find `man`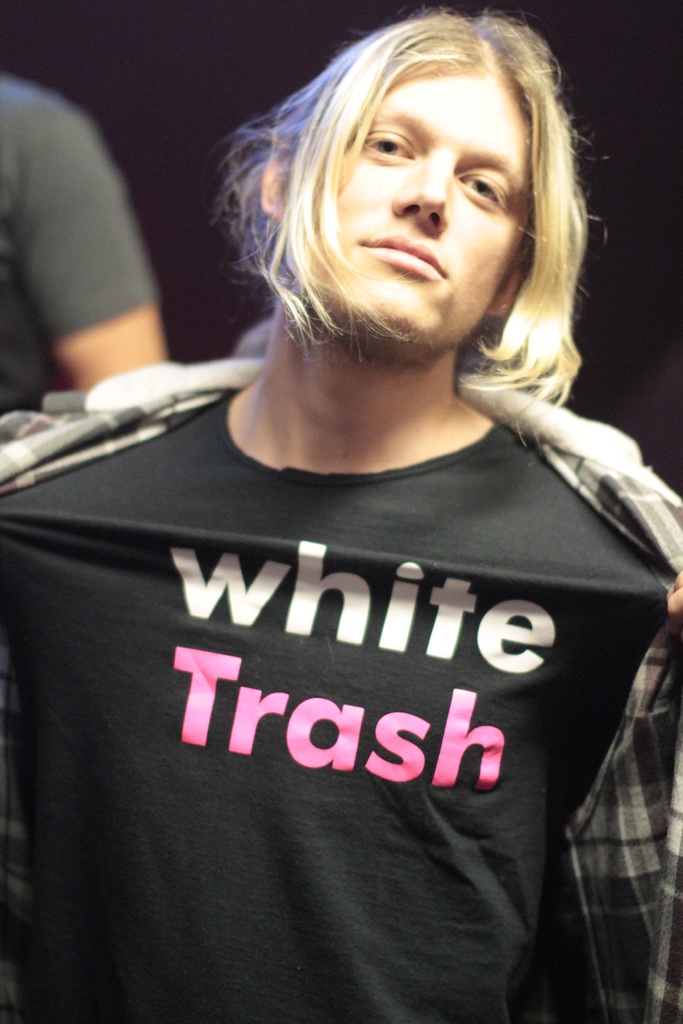
<box>0,0,682,1023</box>
